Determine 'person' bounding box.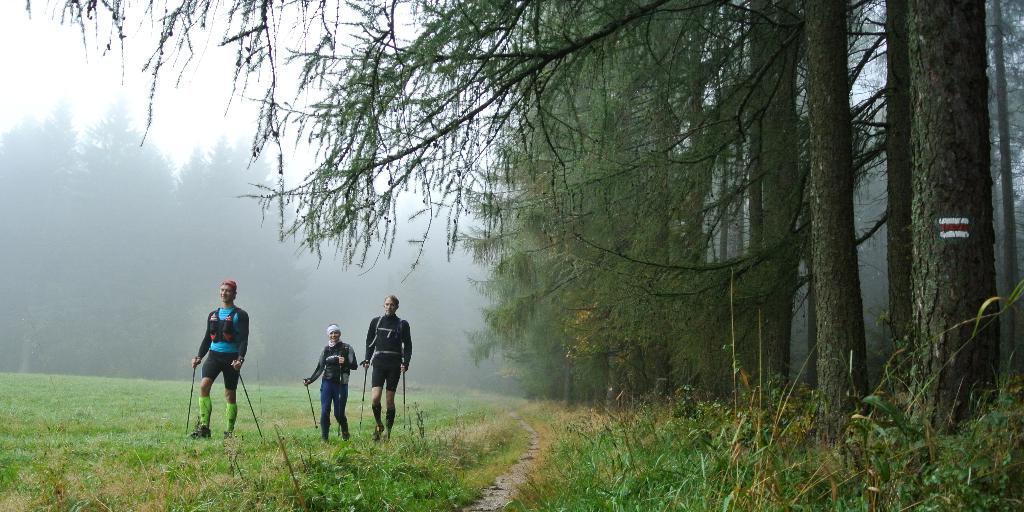
Determined: locate(189, 267, 246, 436).
